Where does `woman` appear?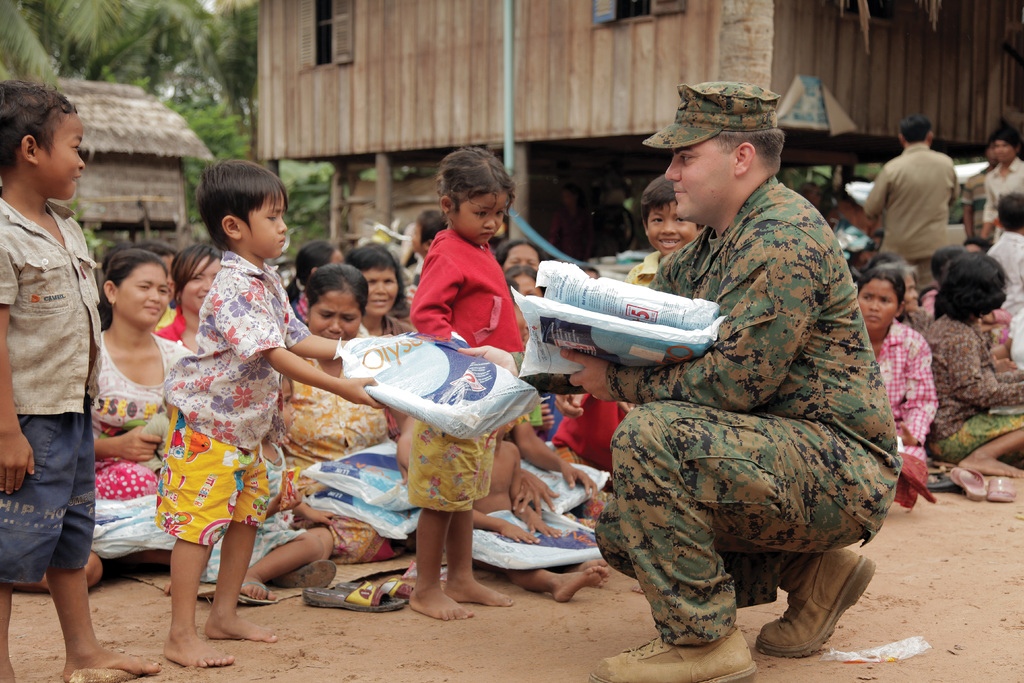
Appears at Rect(919, 247, 1023, 479).
